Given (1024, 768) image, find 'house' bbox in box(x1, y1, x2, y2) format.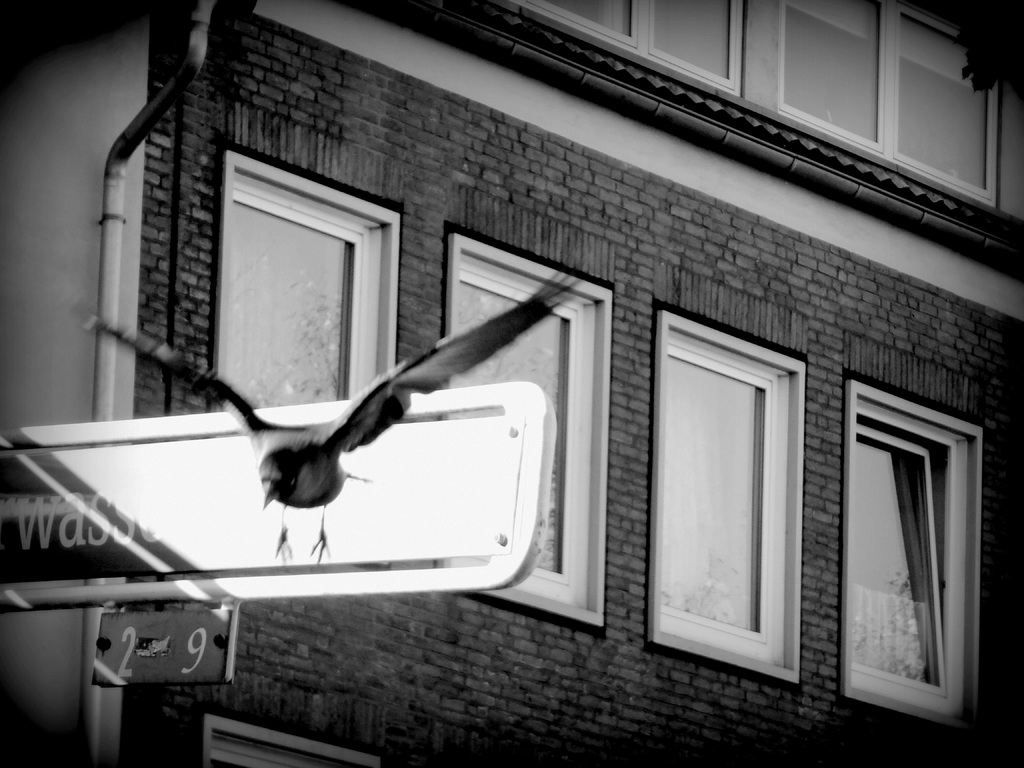
box(0, 0, 1023, 767).
